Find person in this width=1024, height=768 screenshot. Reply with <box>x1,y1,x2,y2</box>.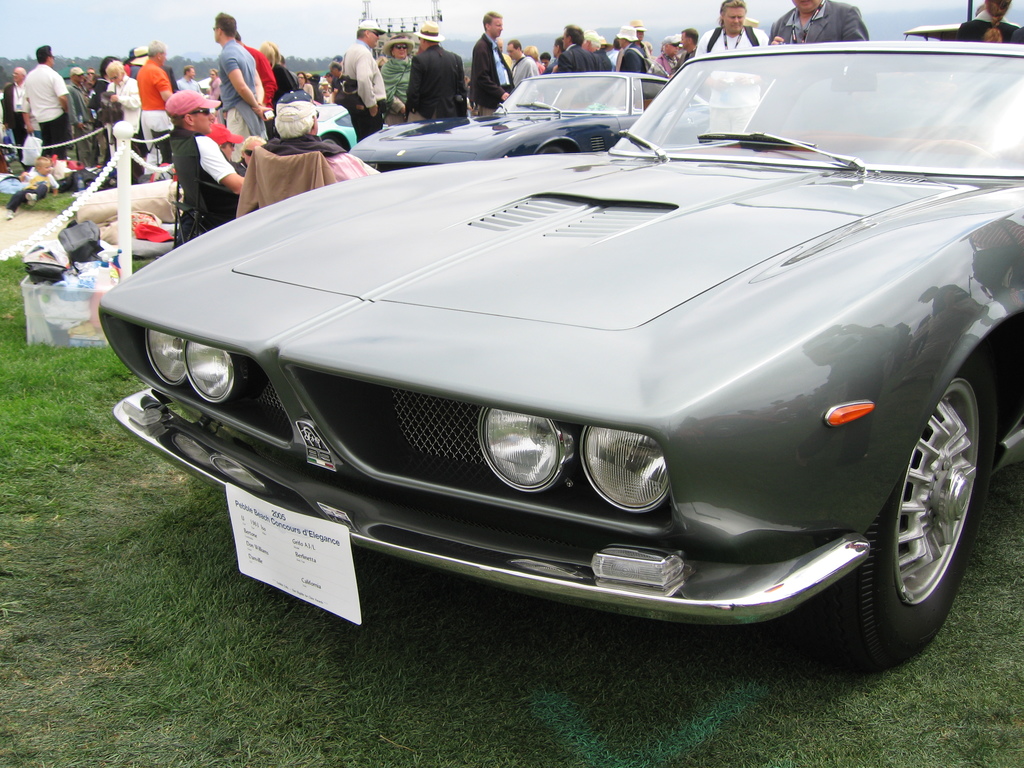
<box>956,0,1018,42</box>.
